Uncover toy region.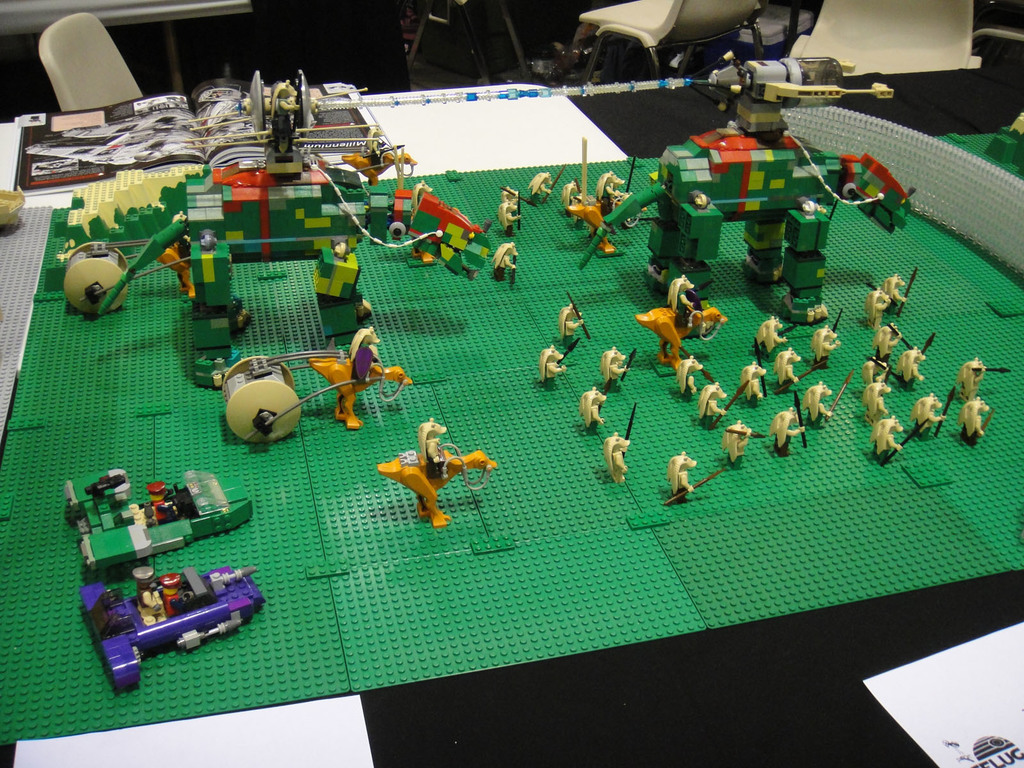
Uncovered: 896, 333, 933, 390.
